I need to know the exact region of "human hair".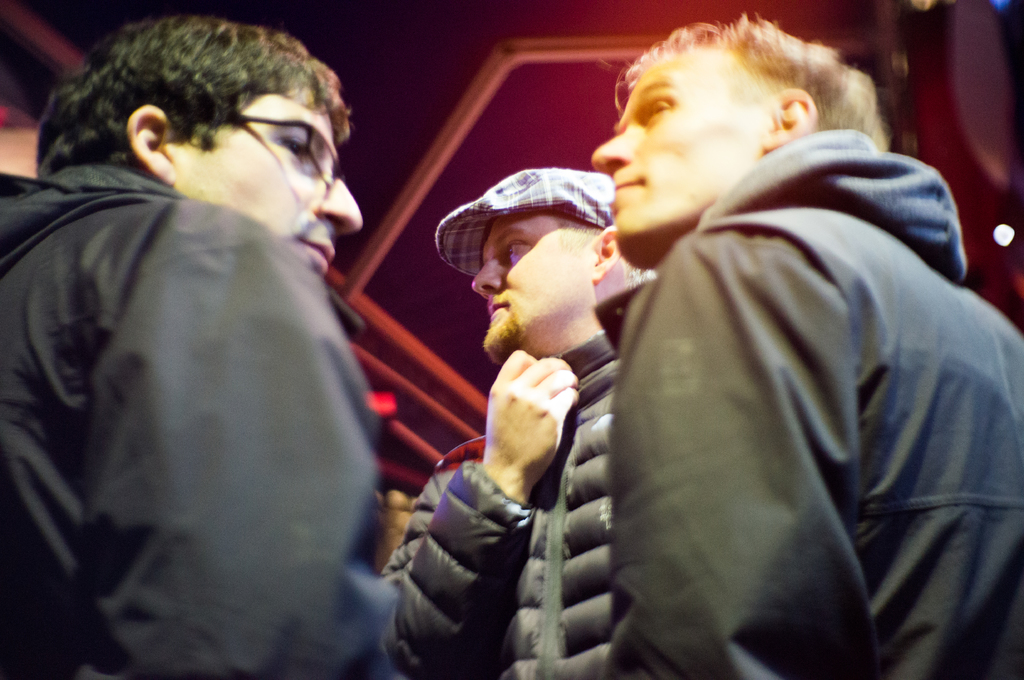
Region: (left=559, top=212, right=597, bottom=233).
